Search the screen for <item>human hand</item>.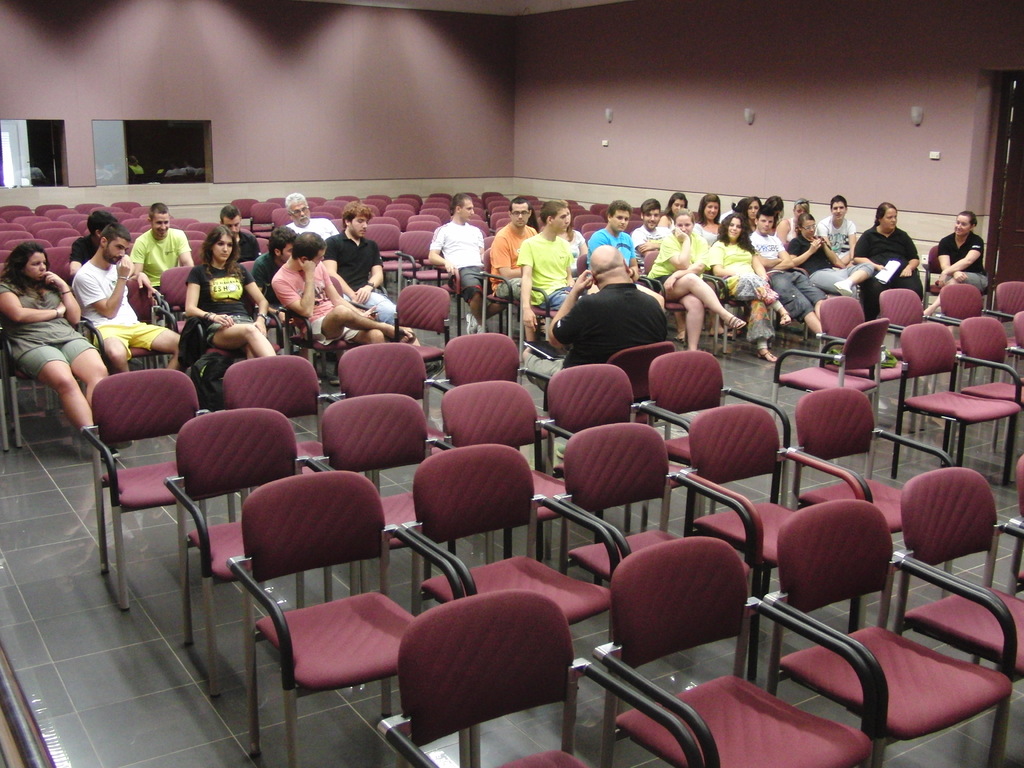
Found at 443/262/457/274.
